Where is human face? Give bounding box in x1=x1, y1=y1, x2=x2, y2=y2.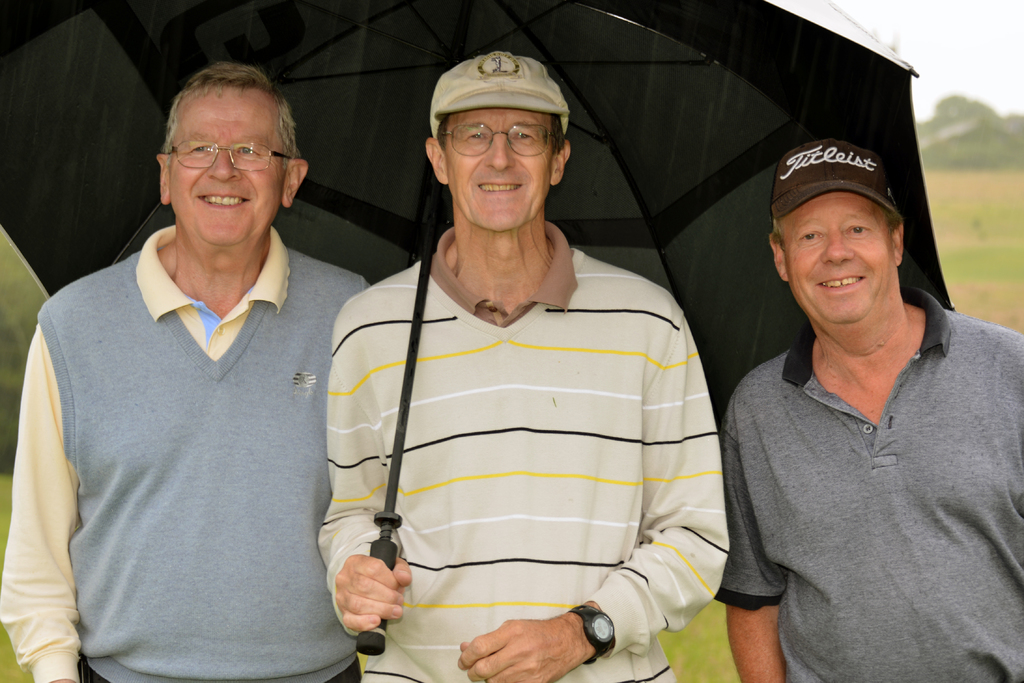
x1=163, y1=83, x2=287, y2=252.
